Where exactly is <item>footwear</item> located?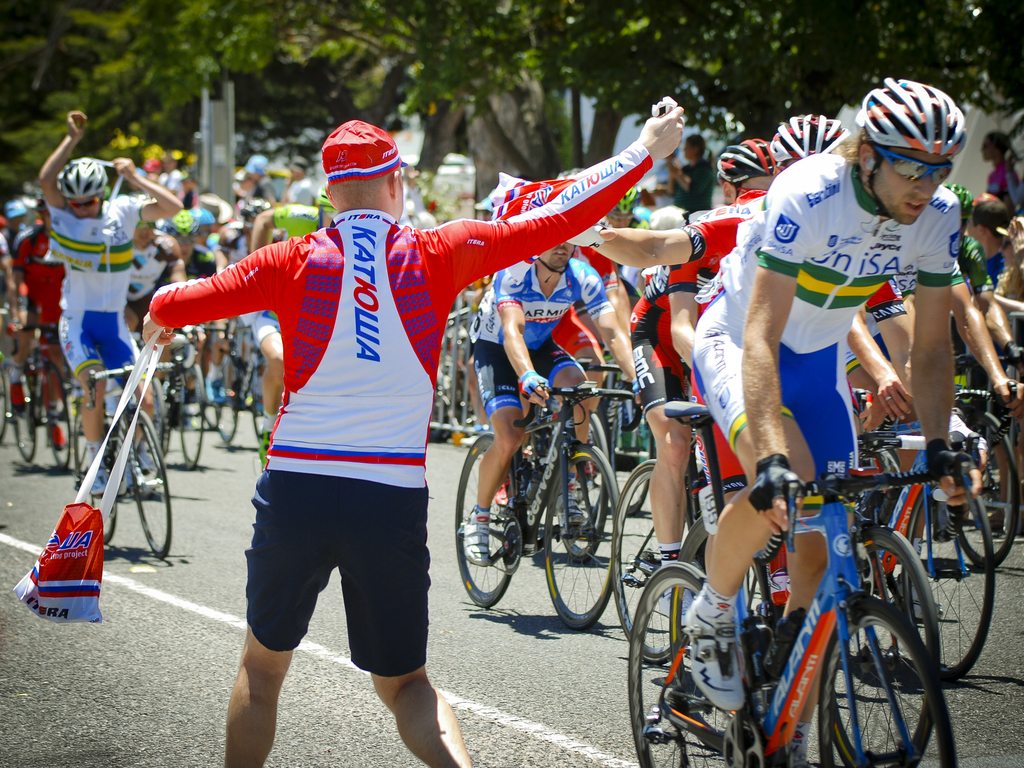
Its bounding box is x1=615 y1=552 x2=692 y2=585.
